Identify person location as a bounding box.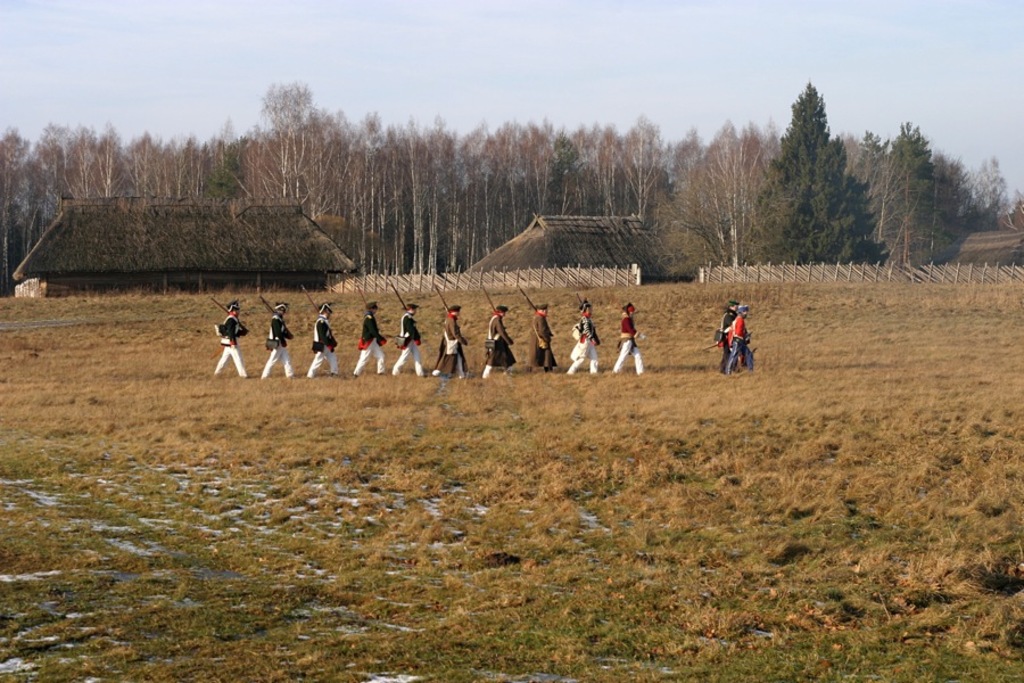
<region>432, 305, 468, 379</region>.
